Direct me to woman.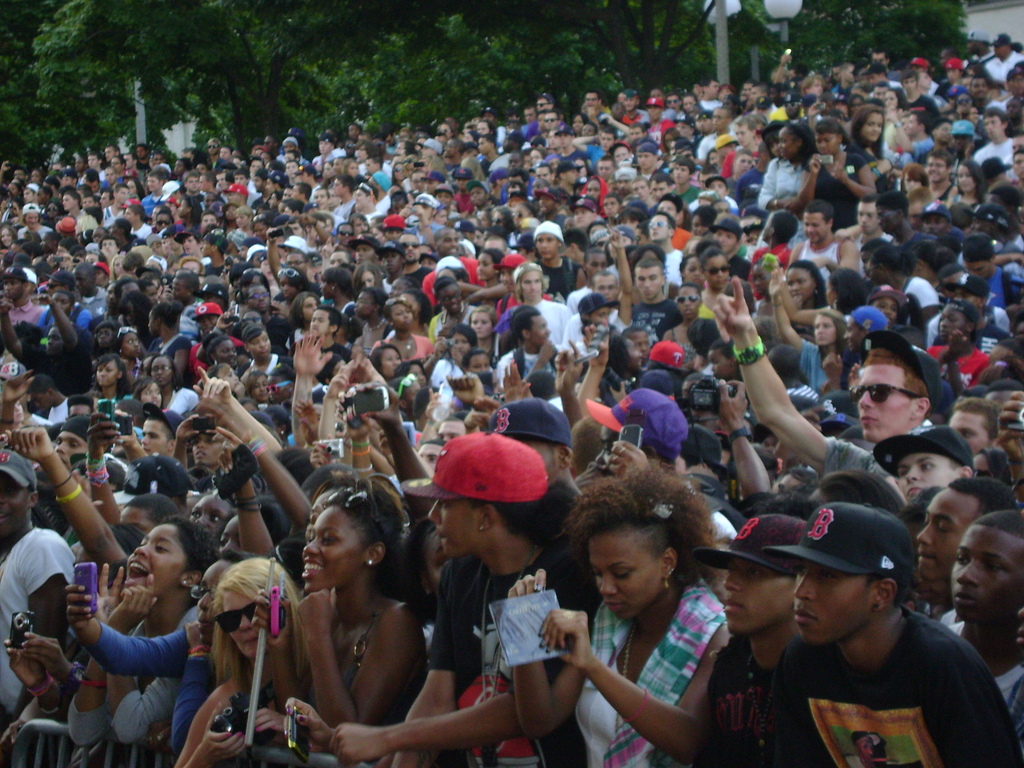
Direction: 144, 356, 196, 417.
